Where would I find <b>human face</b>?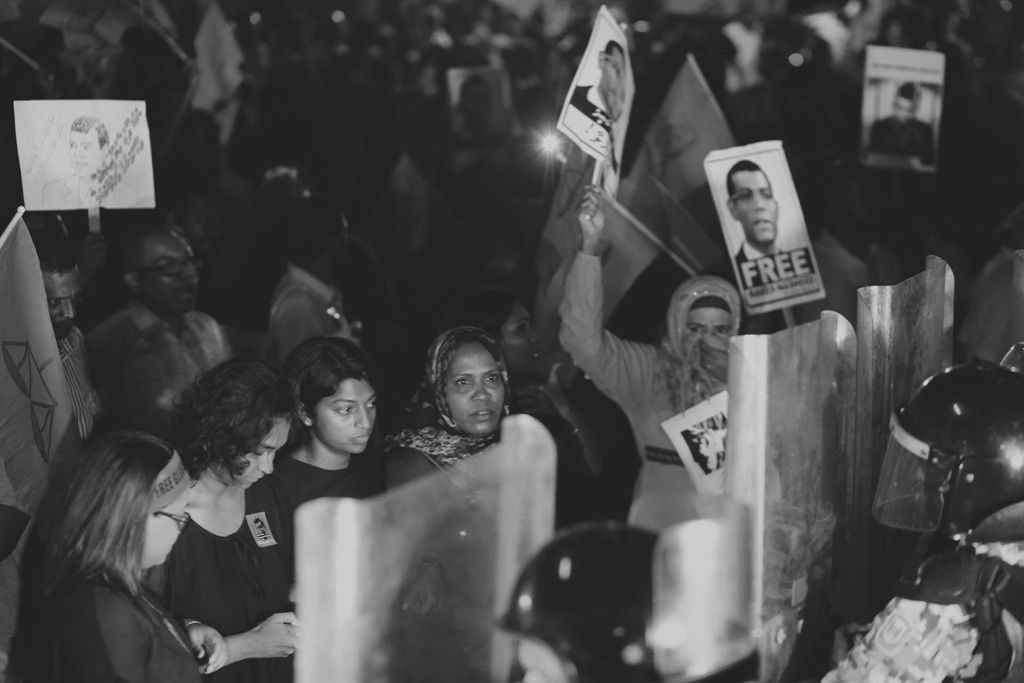
At <bbox>463, 81, 490, 134</bbox>.
